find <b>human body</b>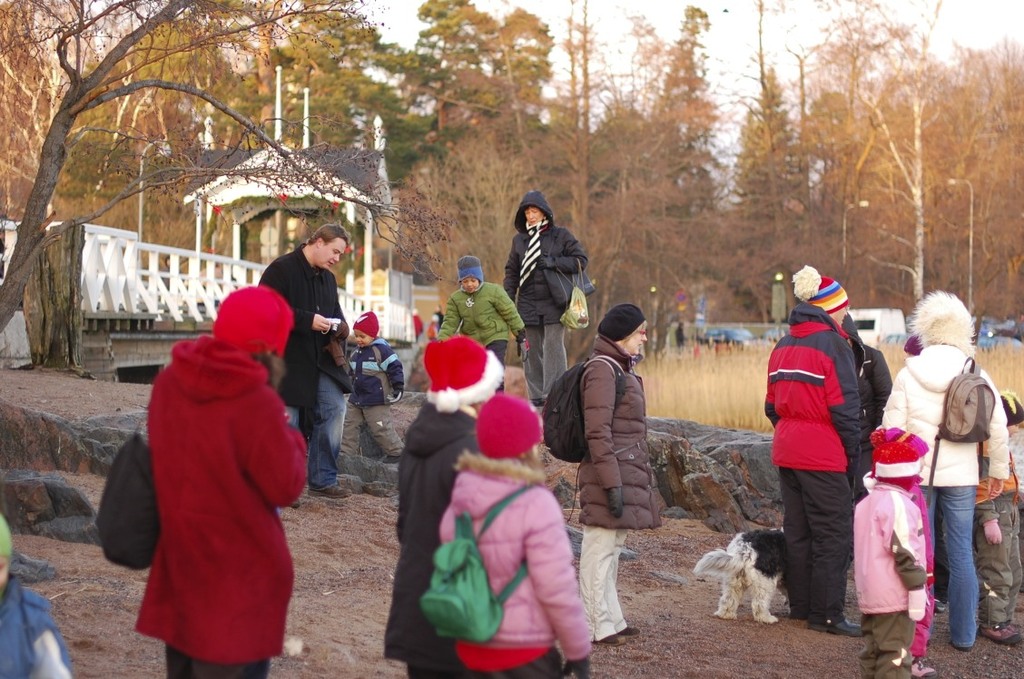
<bbox>119, 235, 327, 678</bbox>
